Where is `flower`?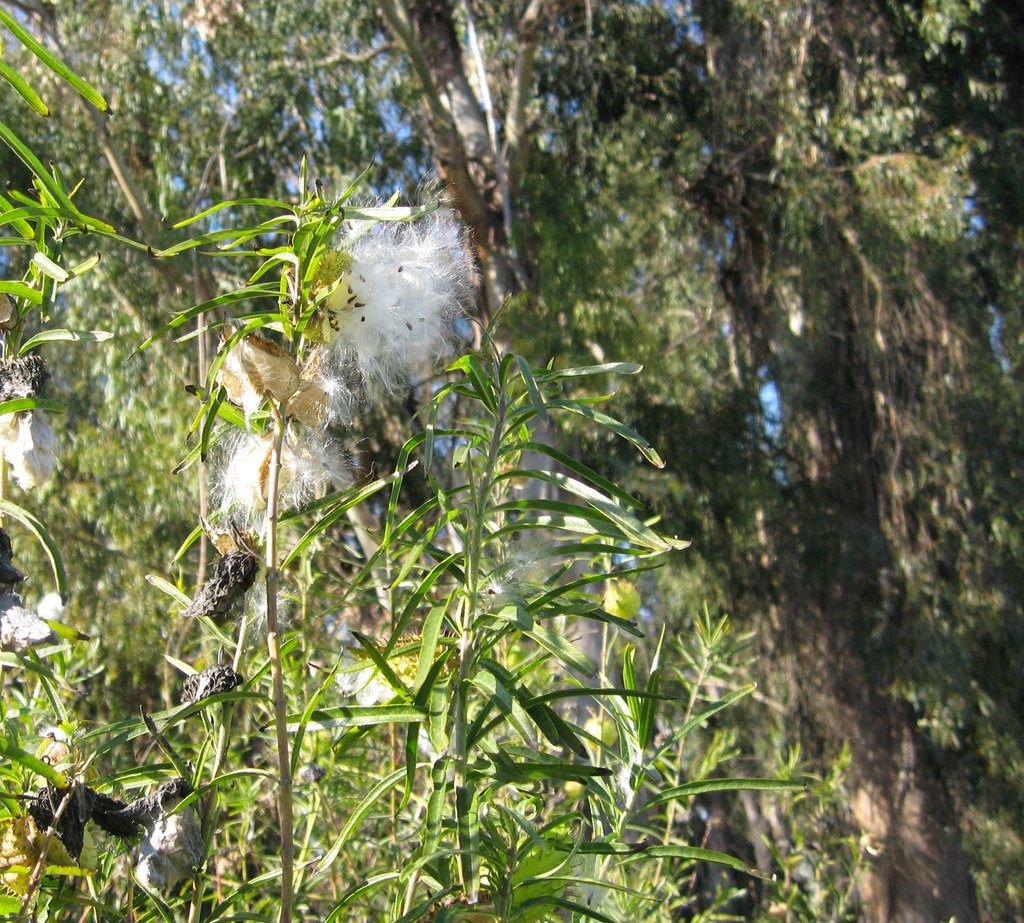
l=607, t=579, r=642, b=627.
